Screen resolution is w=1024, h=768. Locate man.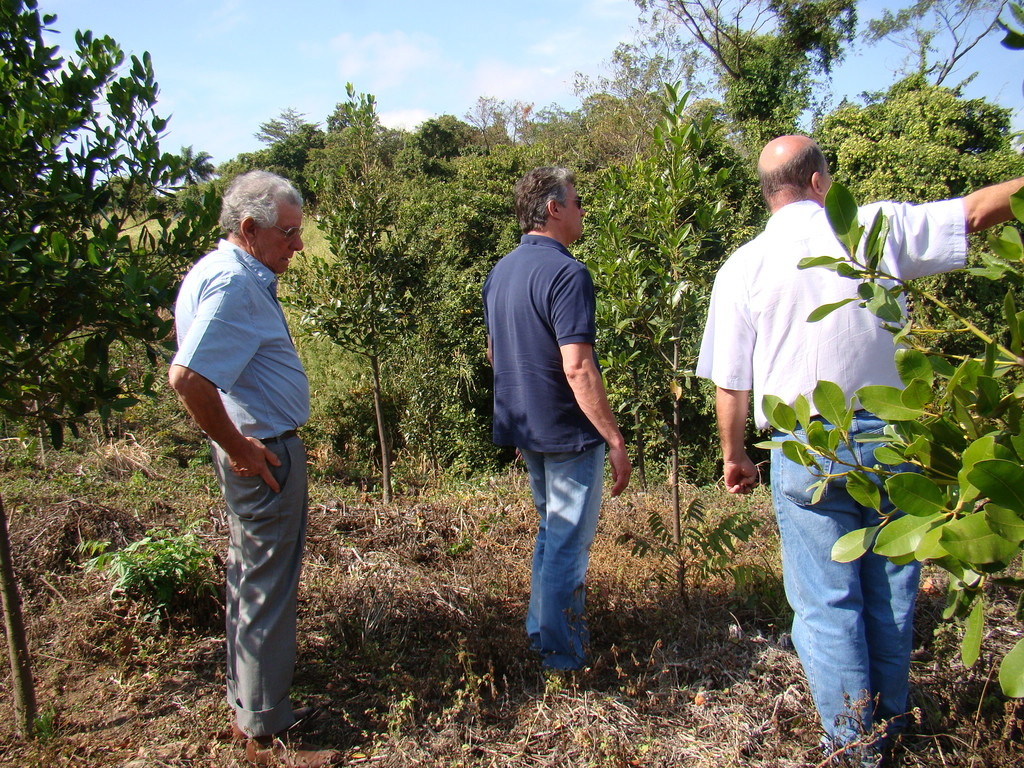
Rect(178, 124, 337, 767).
